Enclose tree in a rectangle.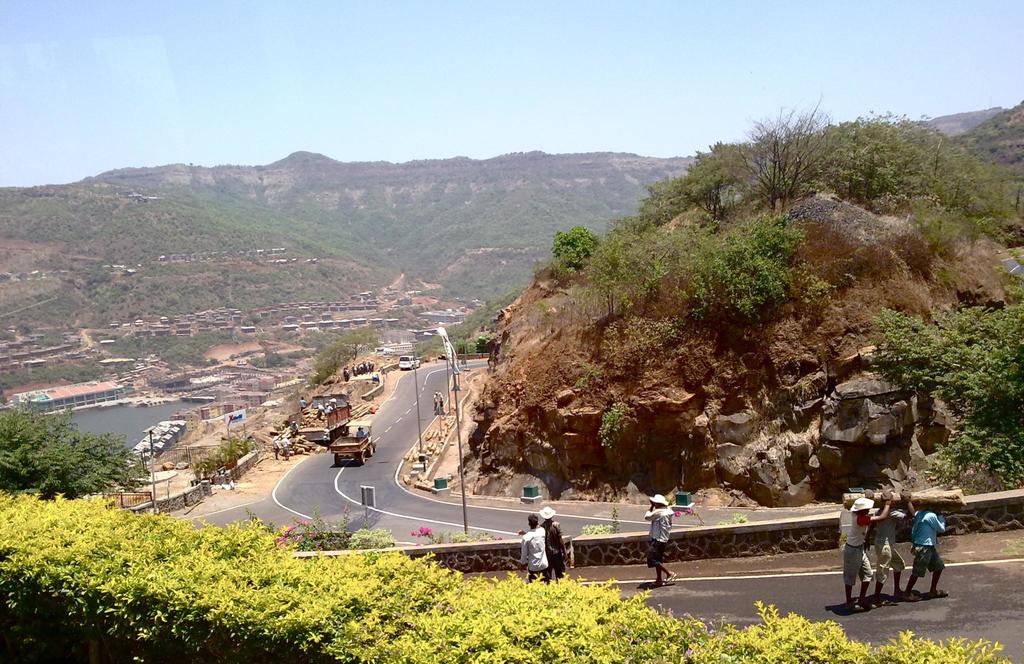
x1=308, y1=325, x2=381, y2=385.
